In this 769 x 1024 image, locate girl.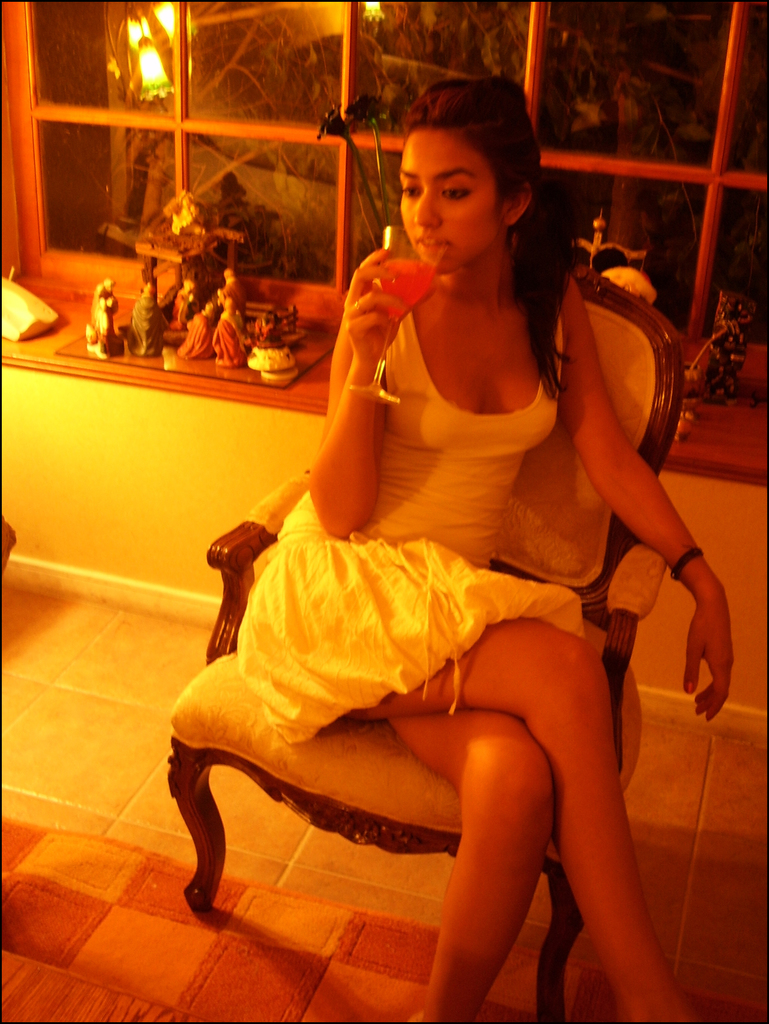
Bounding box: 236 80 729 1023.
